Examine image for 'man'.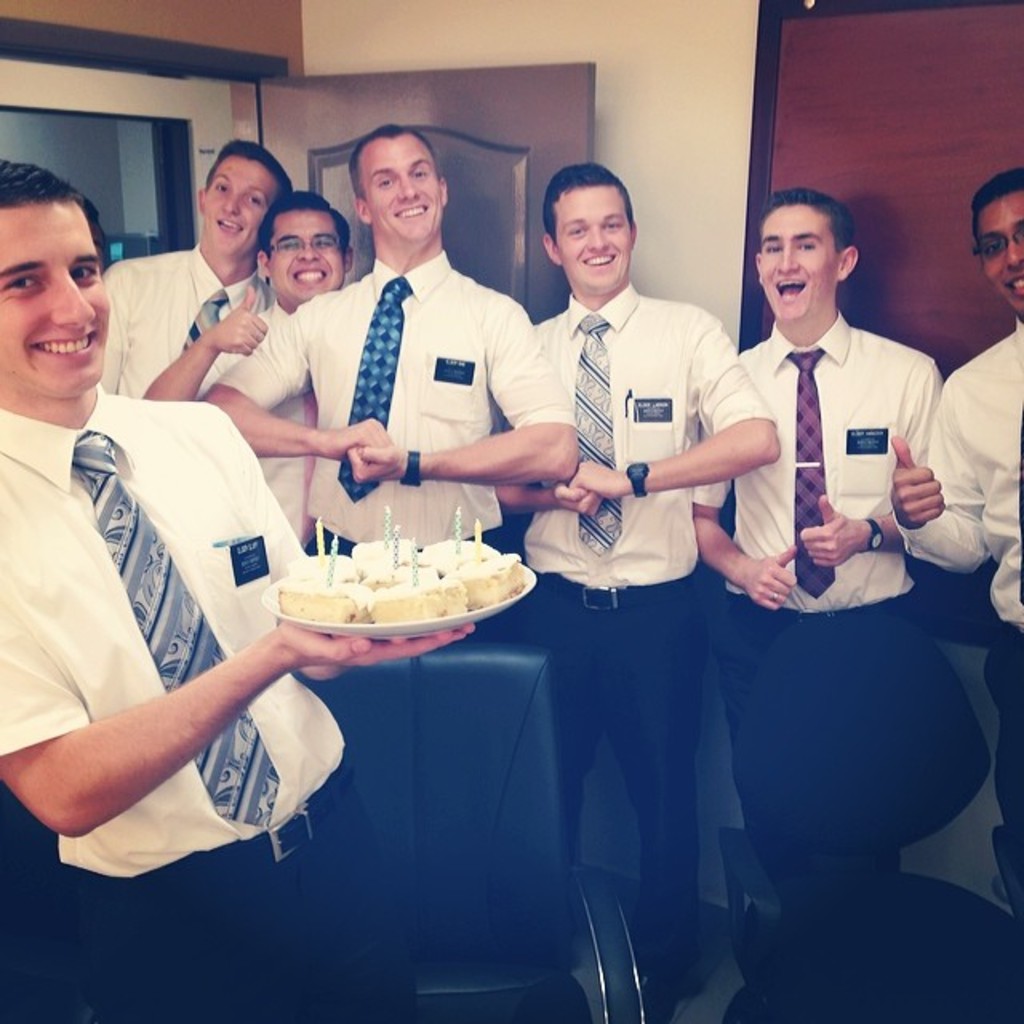
Examination result: [150,197,347,539].
